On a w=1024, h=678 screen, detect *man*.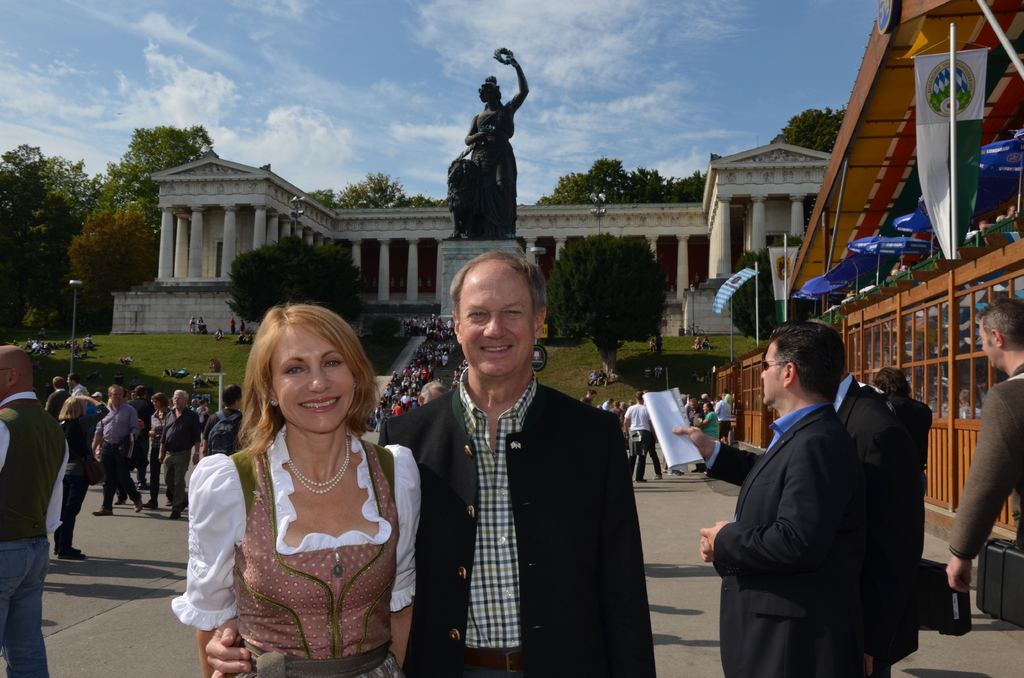
box=[411, 314, 418, 336].
